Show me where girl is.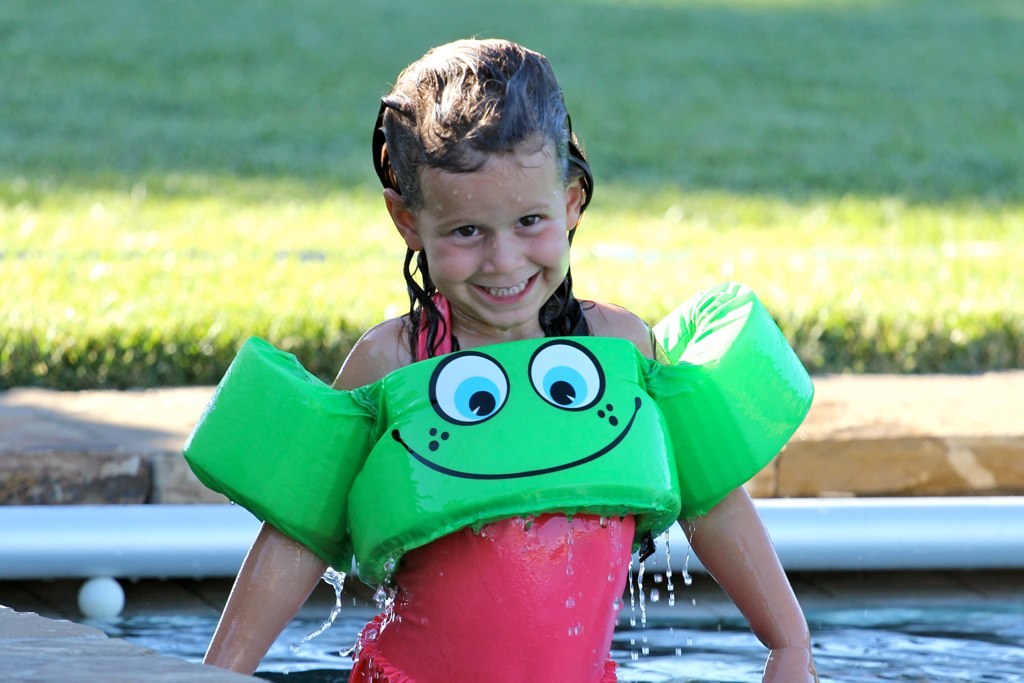
girl is at pyautogui.locateOnScreen(203, 37, 820, 682).
